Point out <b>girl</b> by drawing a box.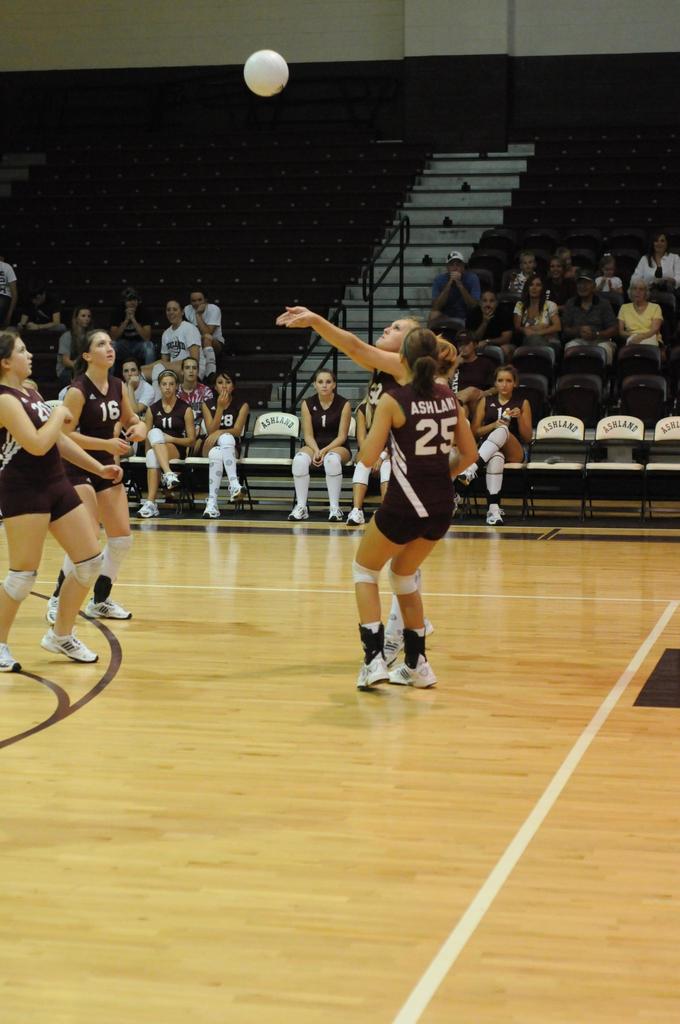
<region>462, 363, 535, 531</region>.
